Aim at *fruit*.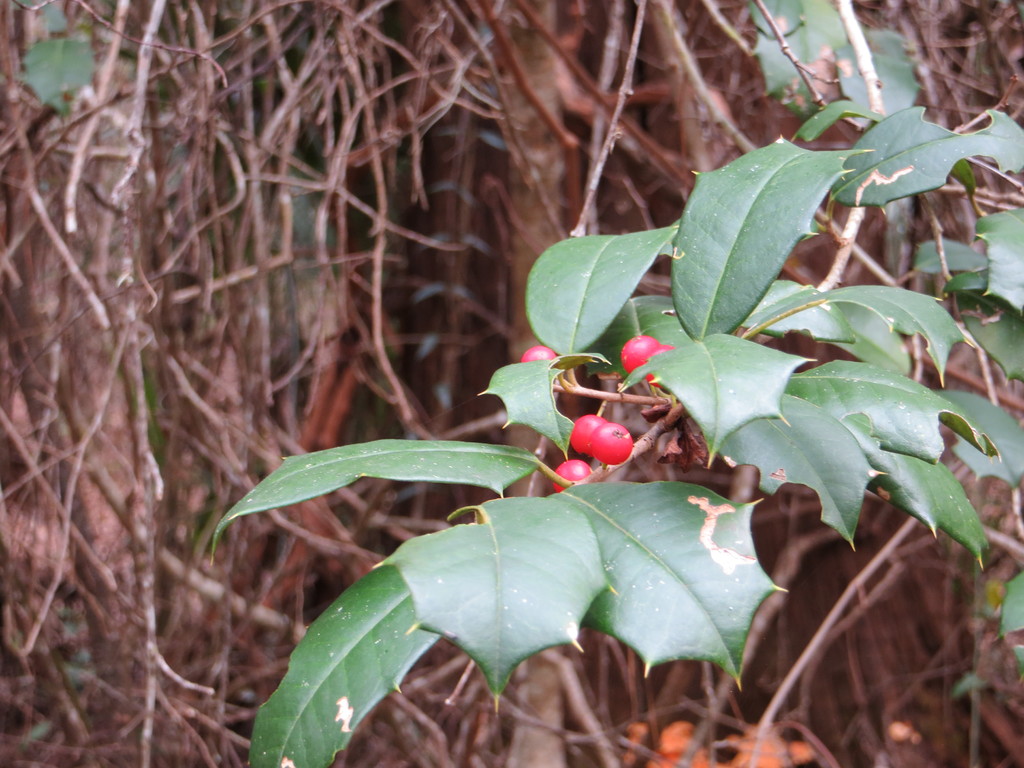
Aimed at <box>520,345,558,365</box>.
